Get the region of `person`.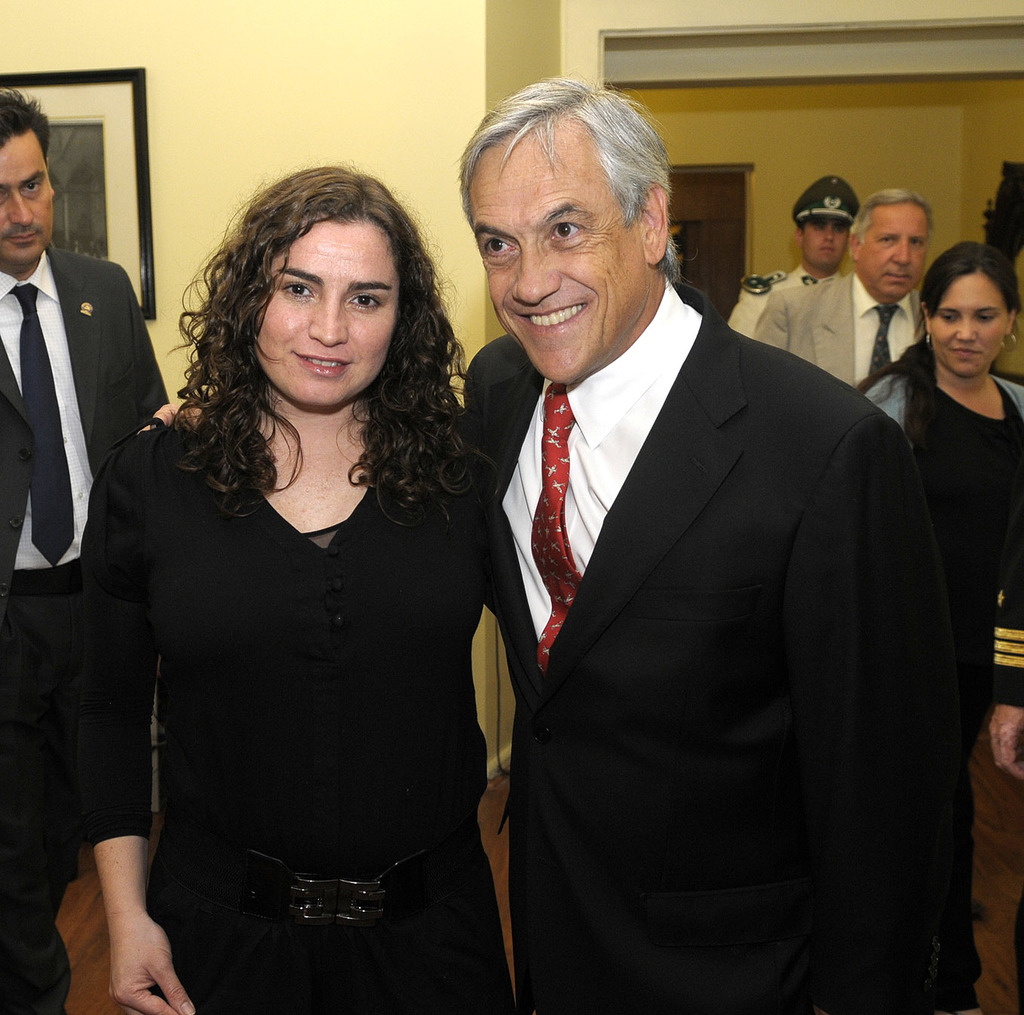
{"x1": 983, "y1": 547, "x2": 1023, "y2": 780}.
